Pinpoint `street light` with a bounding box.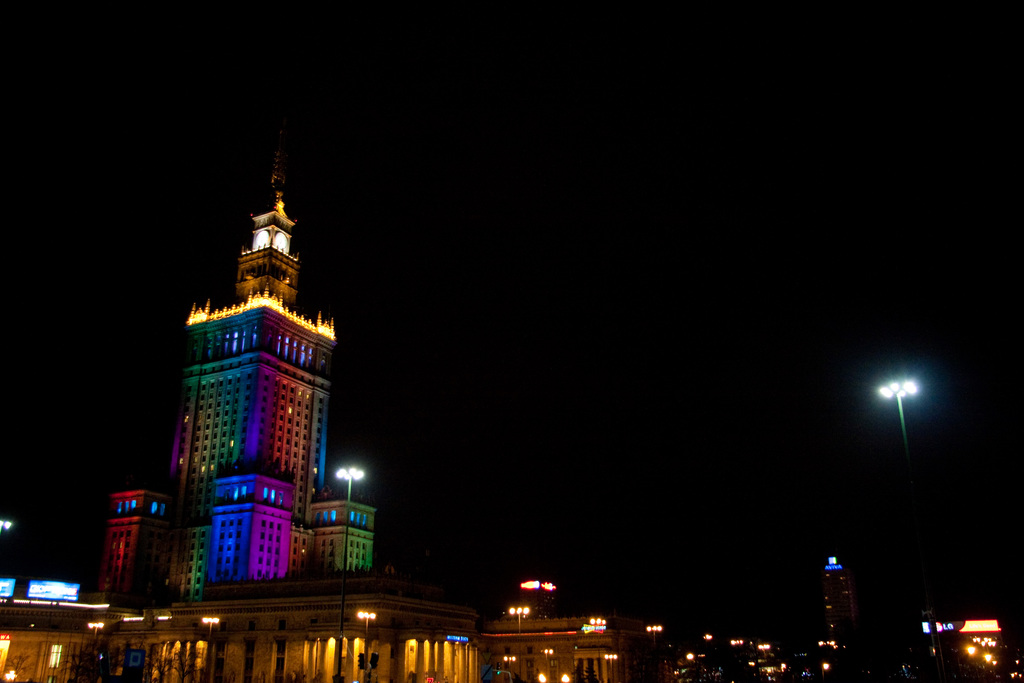
875, 374, 940, 647.
